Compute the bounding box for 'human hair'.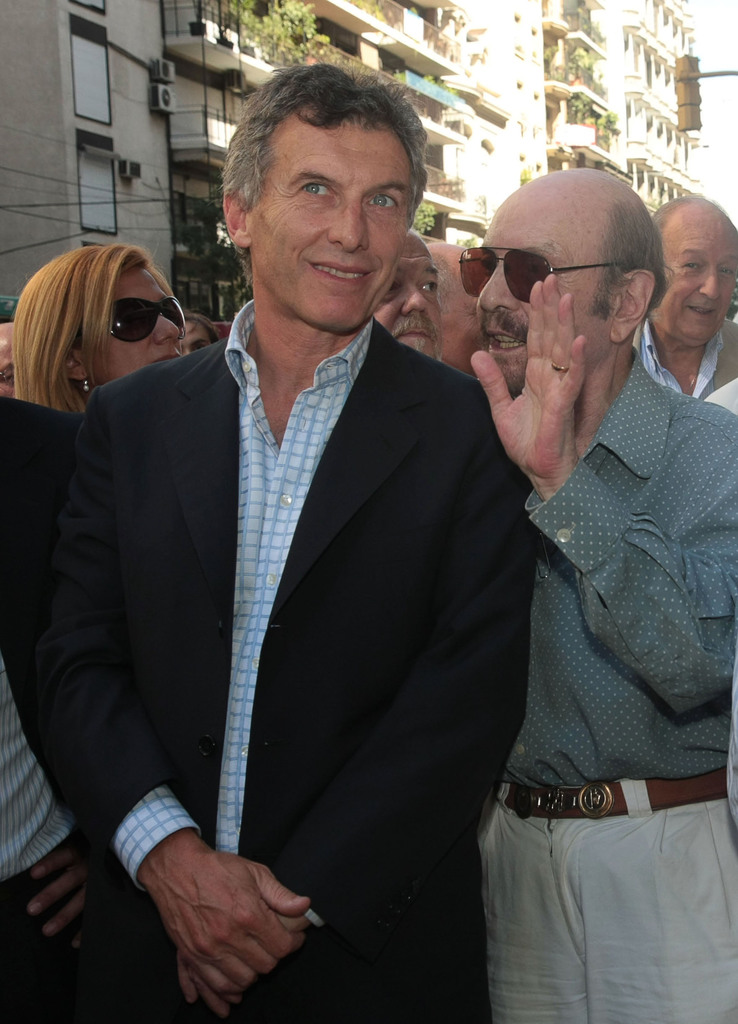
pyautogui.locateOnScreen(589, 195, 677, 319).
